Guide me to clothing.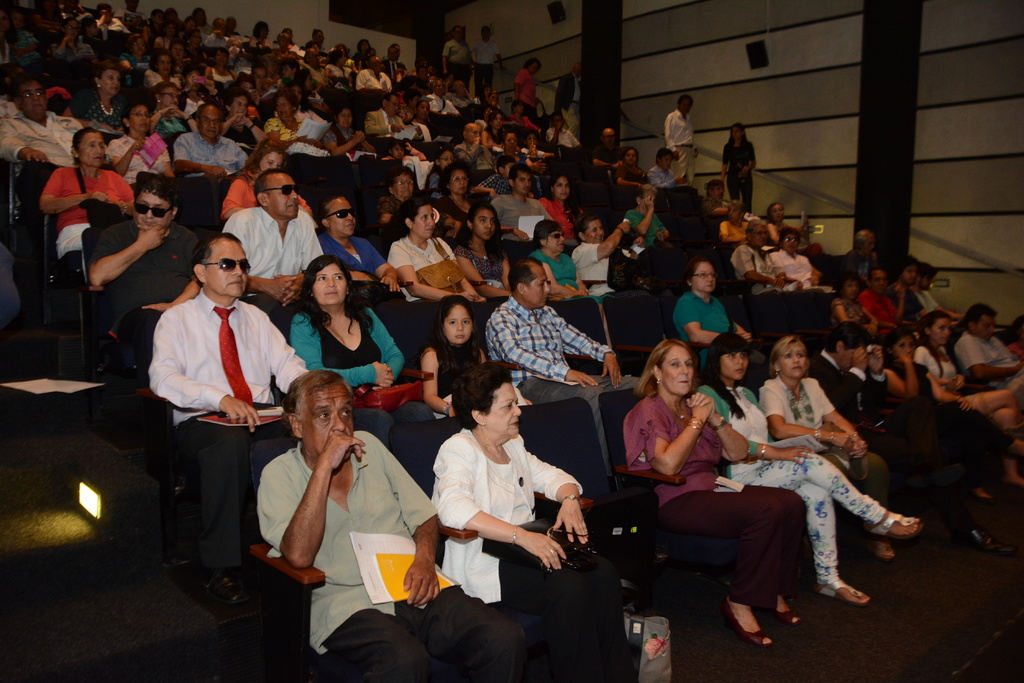
Guidance: 255/90/274/117.
